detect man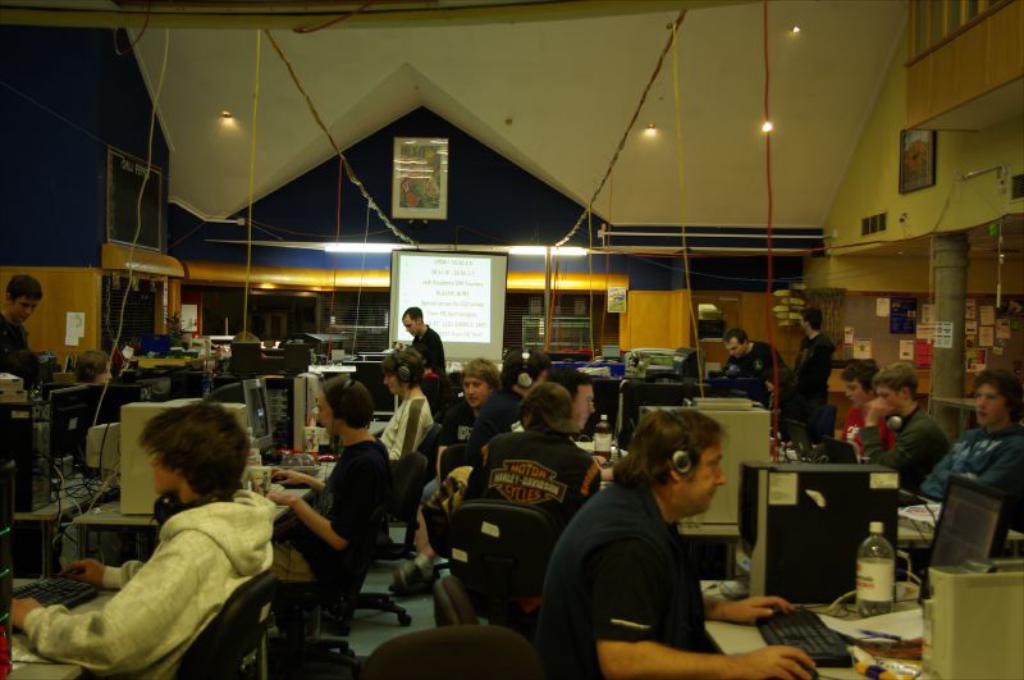
left=520, top=401, right=823, bottom=679
